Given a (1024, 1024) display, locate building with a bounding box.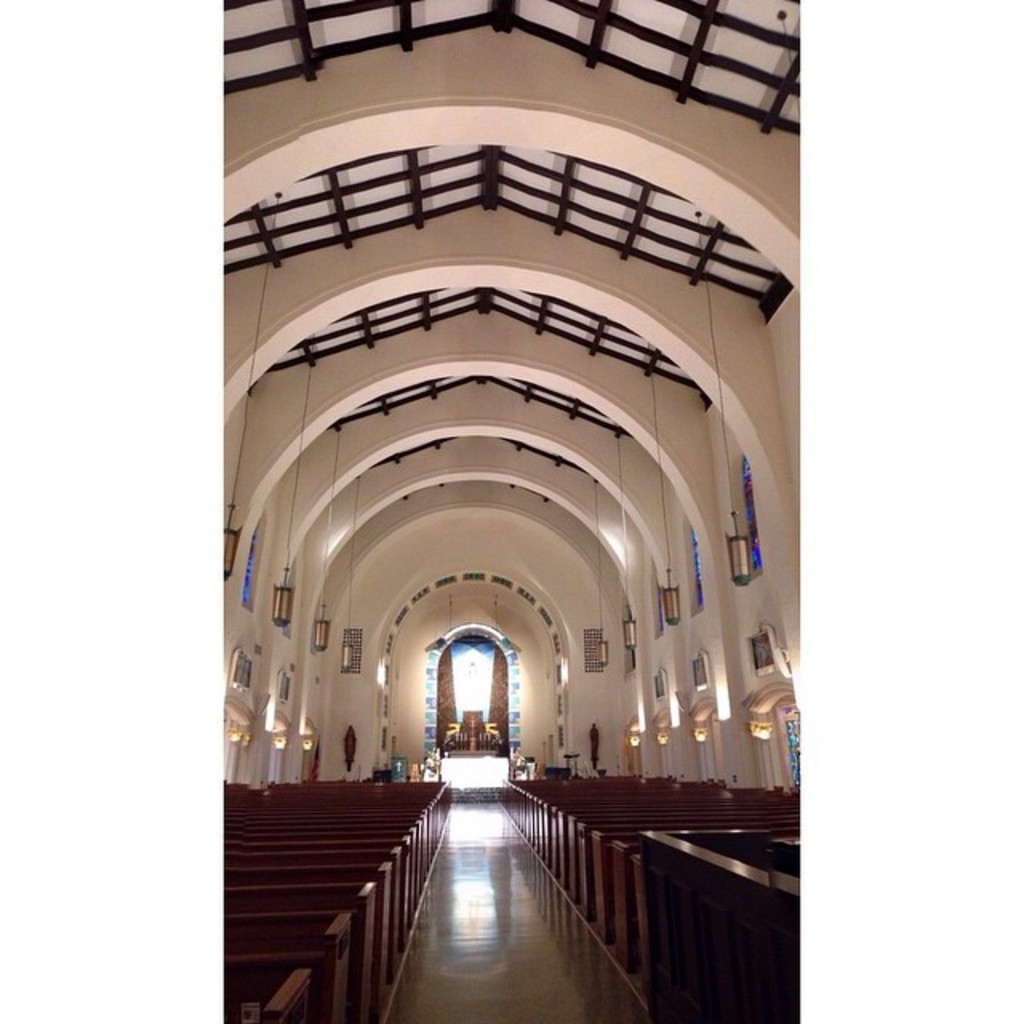
Located: pyautogui.locateOnScreen(222, 0, 802, 1022).
